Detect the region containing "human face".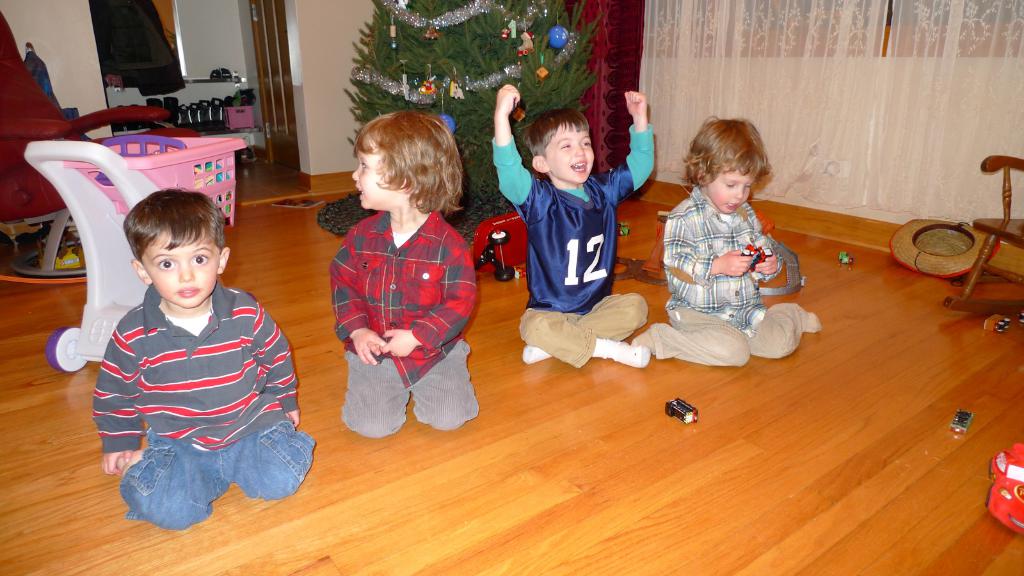
Rect(351, 152, 399, 207).
